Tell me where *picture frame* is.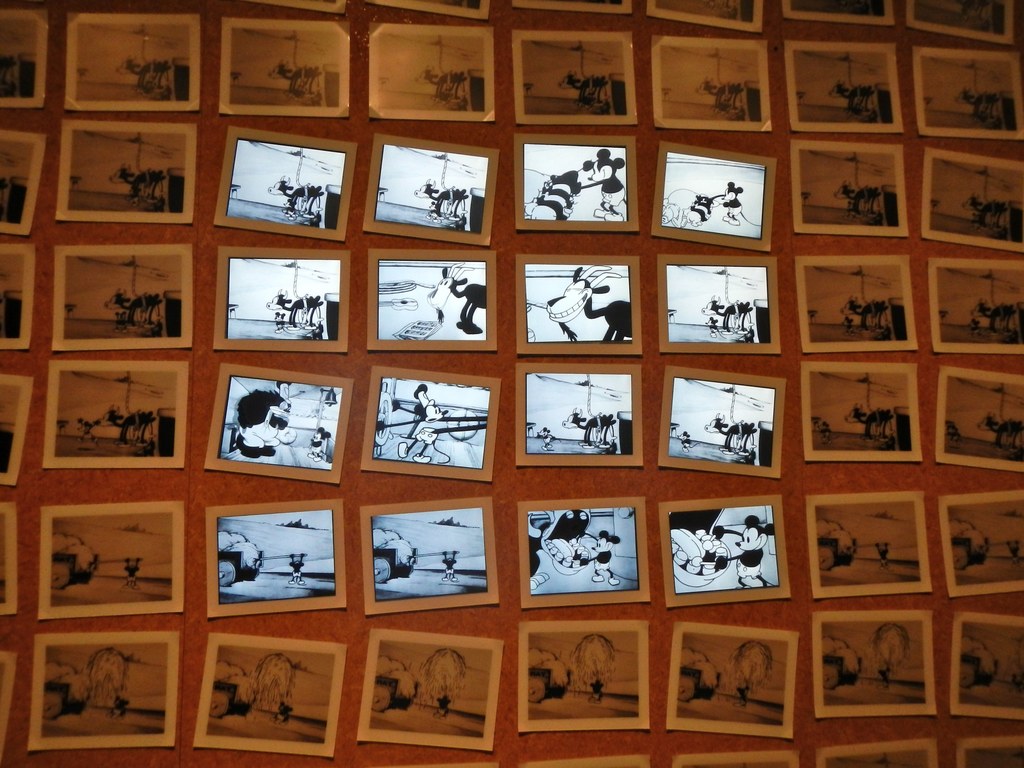
*picture frame* is at <bbox>507, 26, 643, 120</bbox>.
